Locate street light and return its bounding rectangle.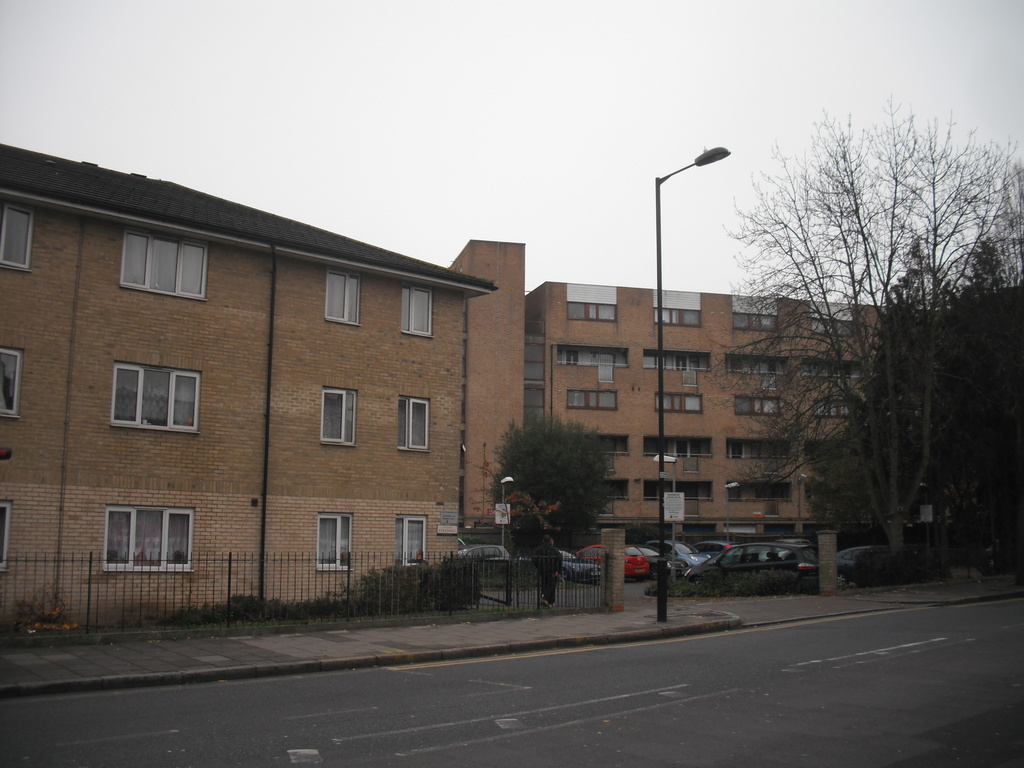
x1=650 y1=145 x2=728 y2=624.
